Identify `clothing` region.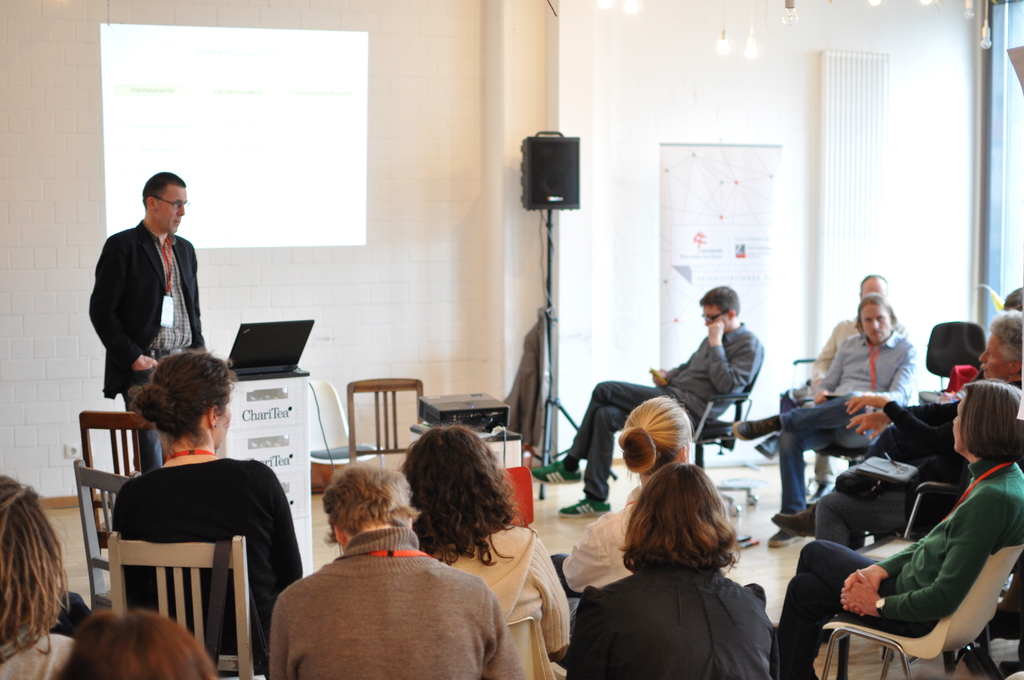
Region: [410, 512, 566, 679].
